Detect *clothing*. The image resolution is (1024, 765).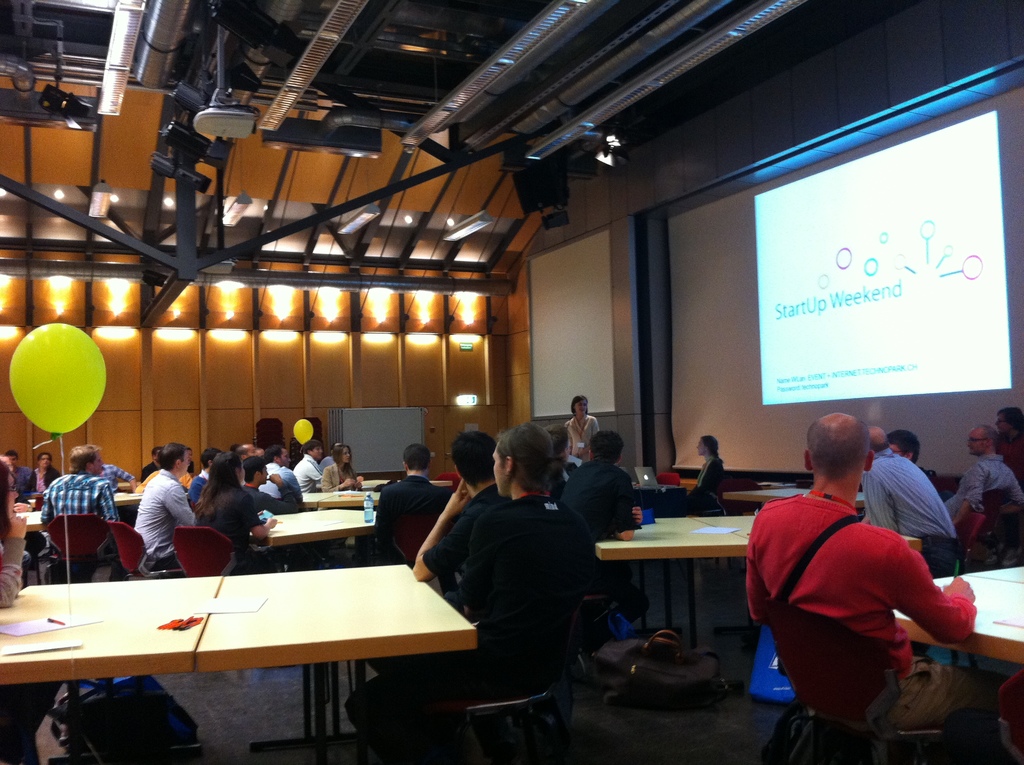
x1=329 y1=460 x2=359 y2=493.
